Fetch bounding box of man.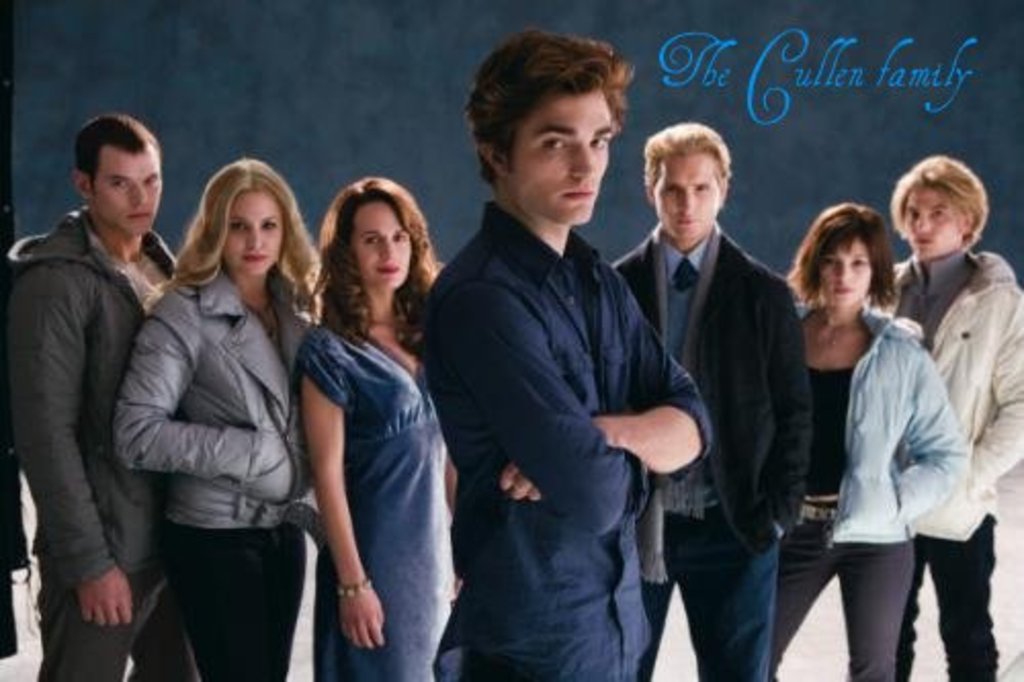
Bbox: {"left": 862, "top": 154, "right": 1022, "bottom": 680}.
